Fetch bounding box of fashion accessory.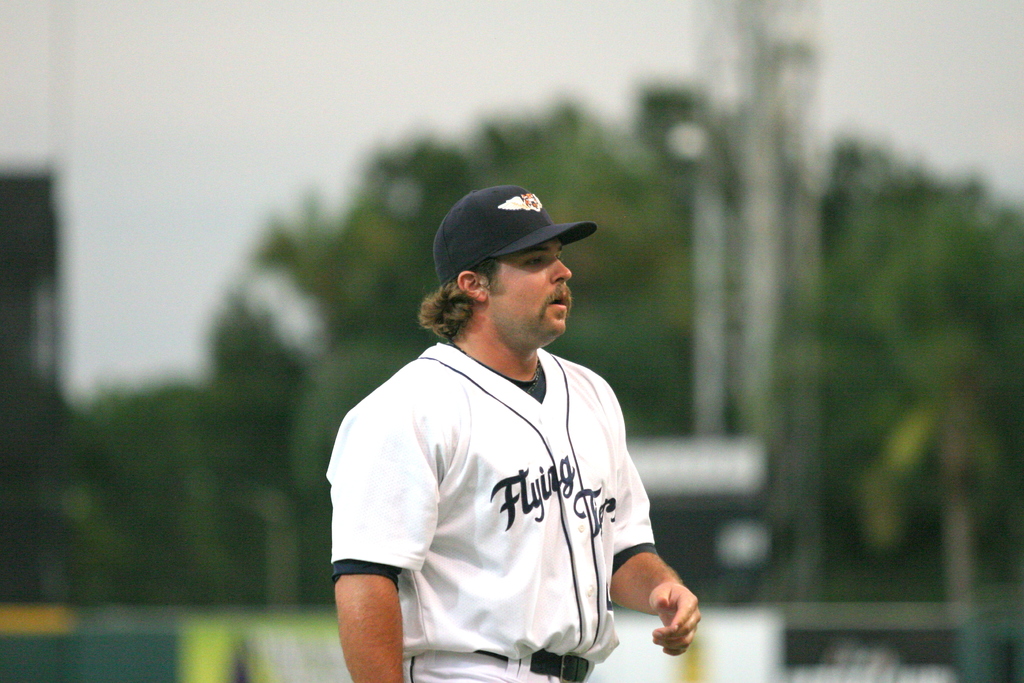
Bbox: pyautogui.locateOnScreen(475, 646, 591, 682).
